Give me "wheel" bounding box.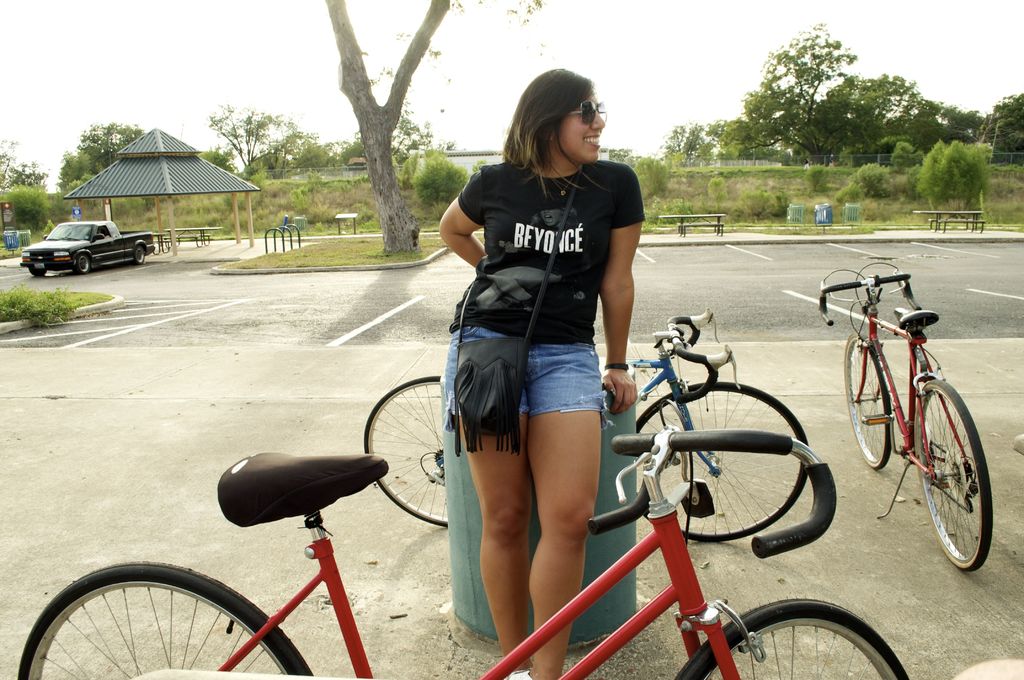
[22, 565, 273, 676].
